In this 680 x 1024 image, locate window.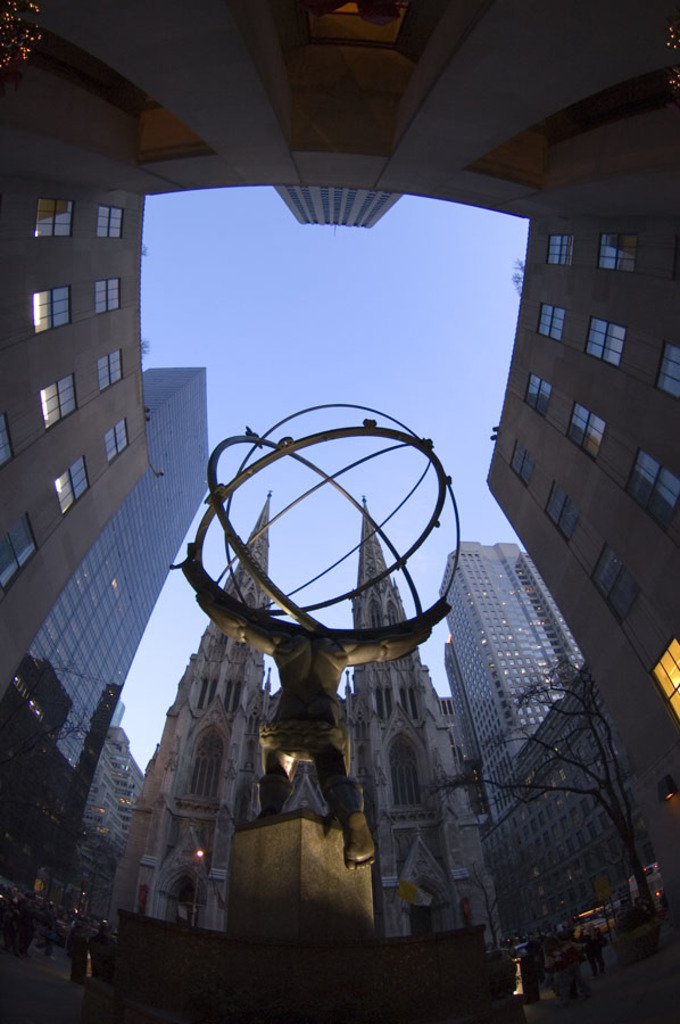
Bounding box: BBox(545, 237, 573, 263).
